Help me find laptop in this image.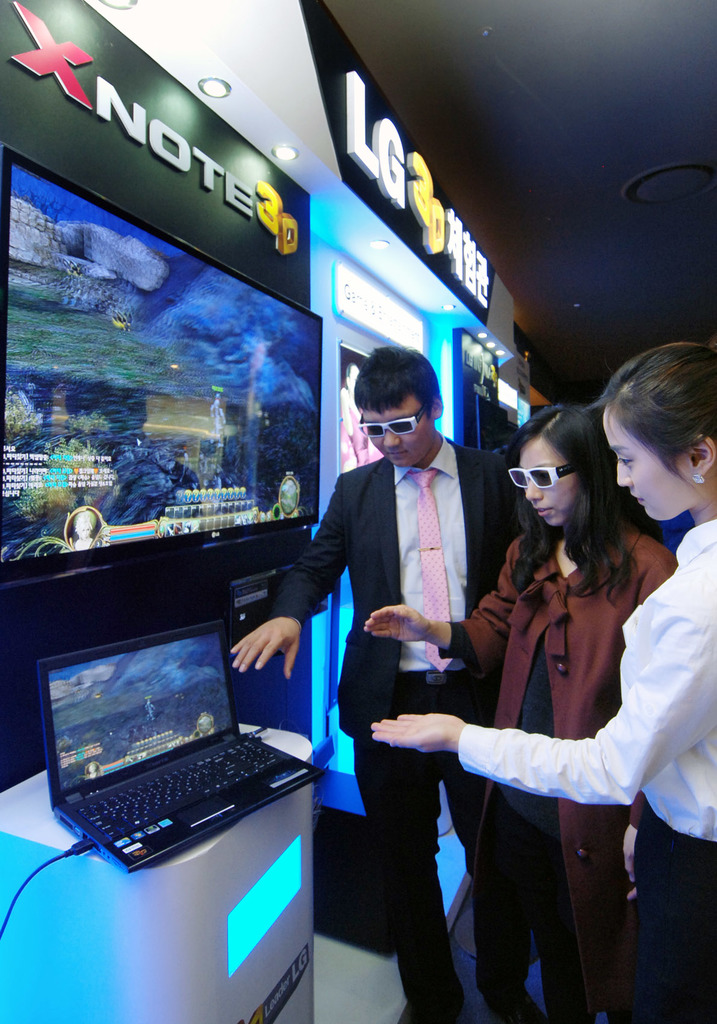
Found it: (left=25, top=623, right=321, bottom=887).
